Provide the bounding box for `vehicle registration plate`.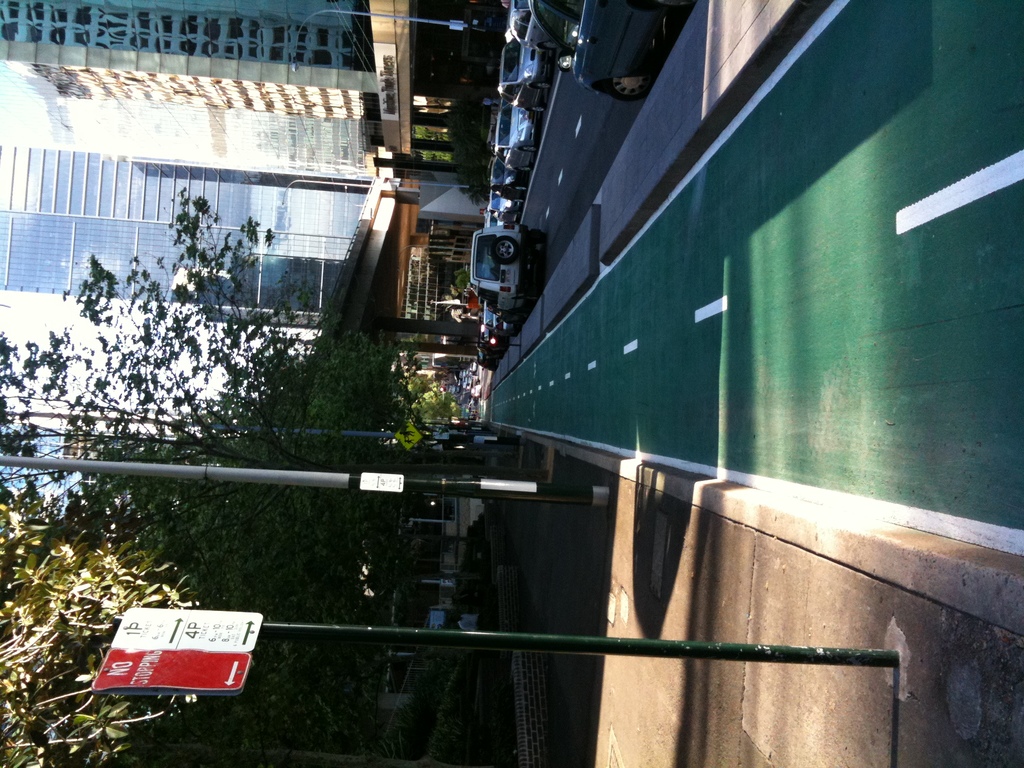
select_region(505, 269, 511, 283).
